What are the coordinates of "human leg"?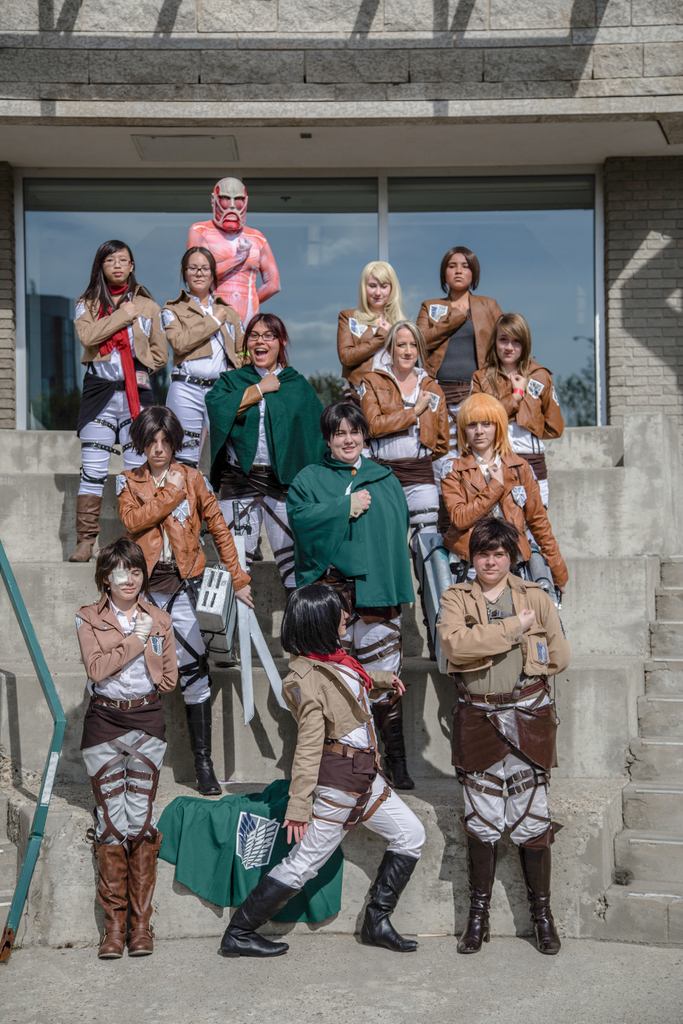
462/742/506/950.
